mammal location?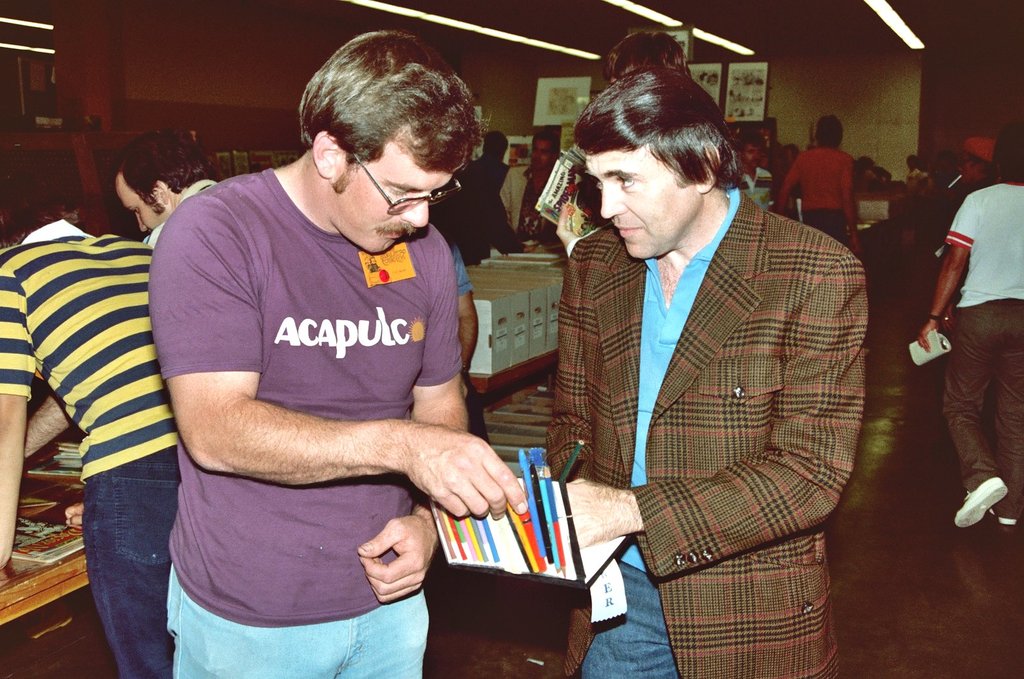
[x1=117, y1=129, x2=218, y2=246]
